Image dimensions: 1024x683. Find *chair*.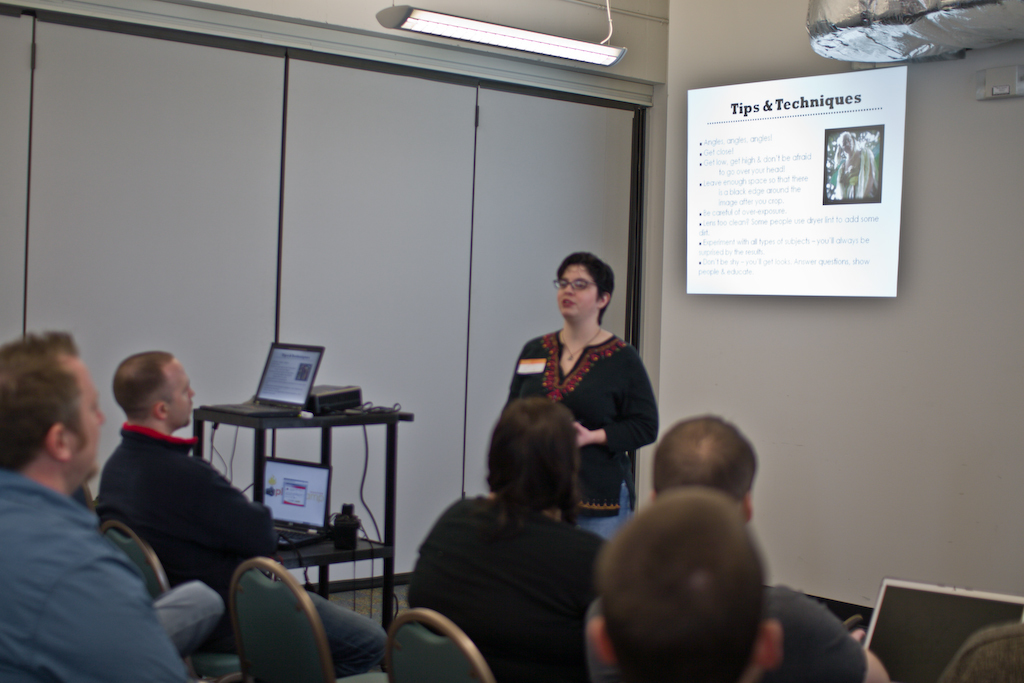
rect(228, 557, 386, 682).
